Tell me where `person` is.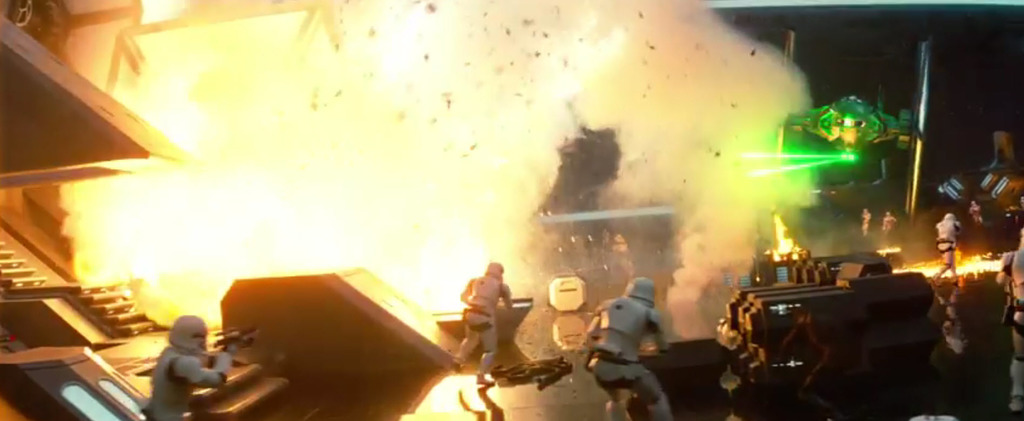
`person` is at box(143, 313, 246, 420).
